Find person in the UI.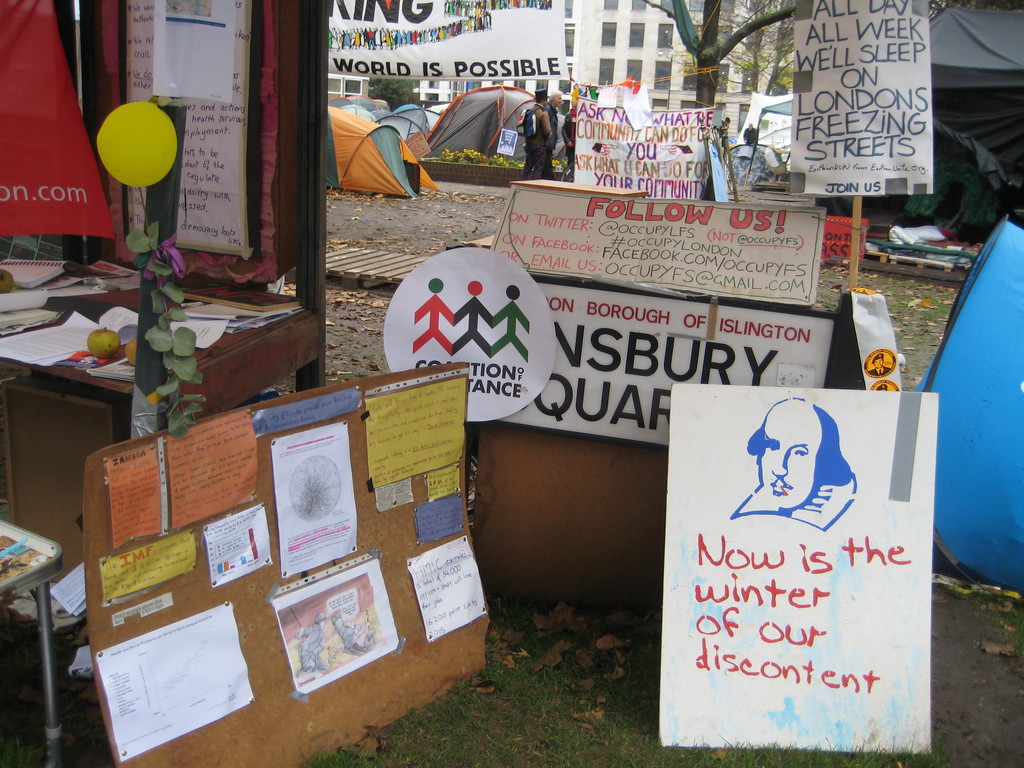
UI element at rect(739, 122, 760, 148).
